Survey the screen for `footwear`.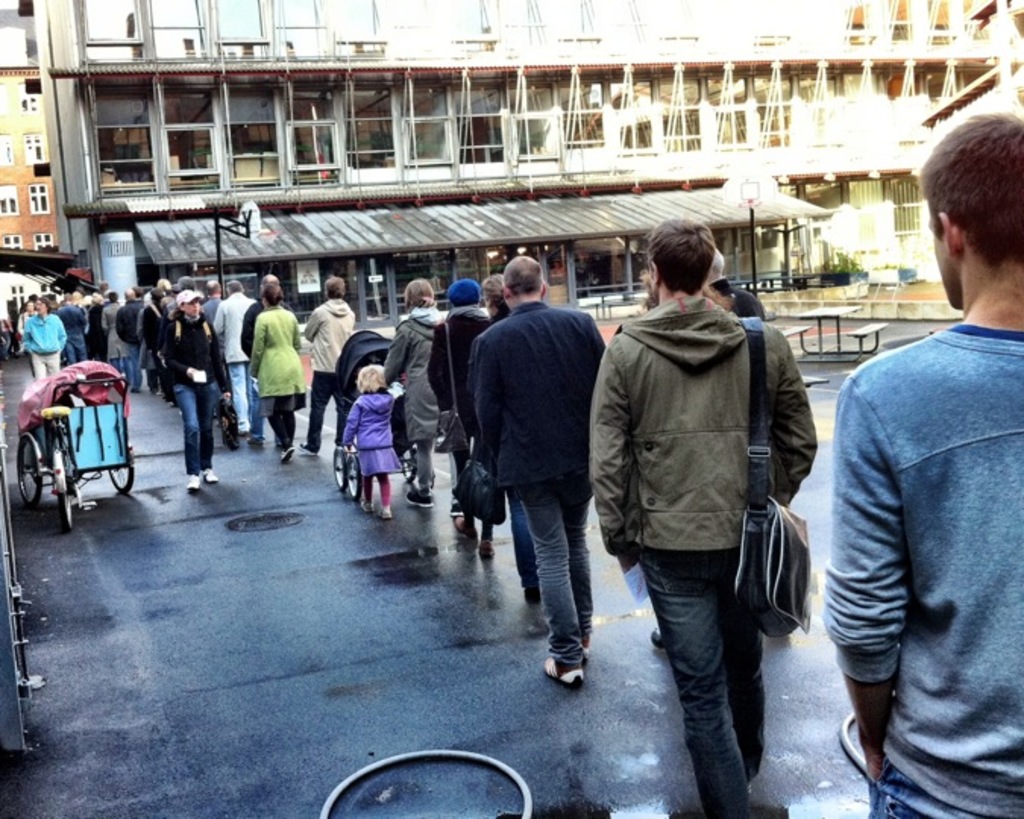
Survey found: 405,487,431,504.
